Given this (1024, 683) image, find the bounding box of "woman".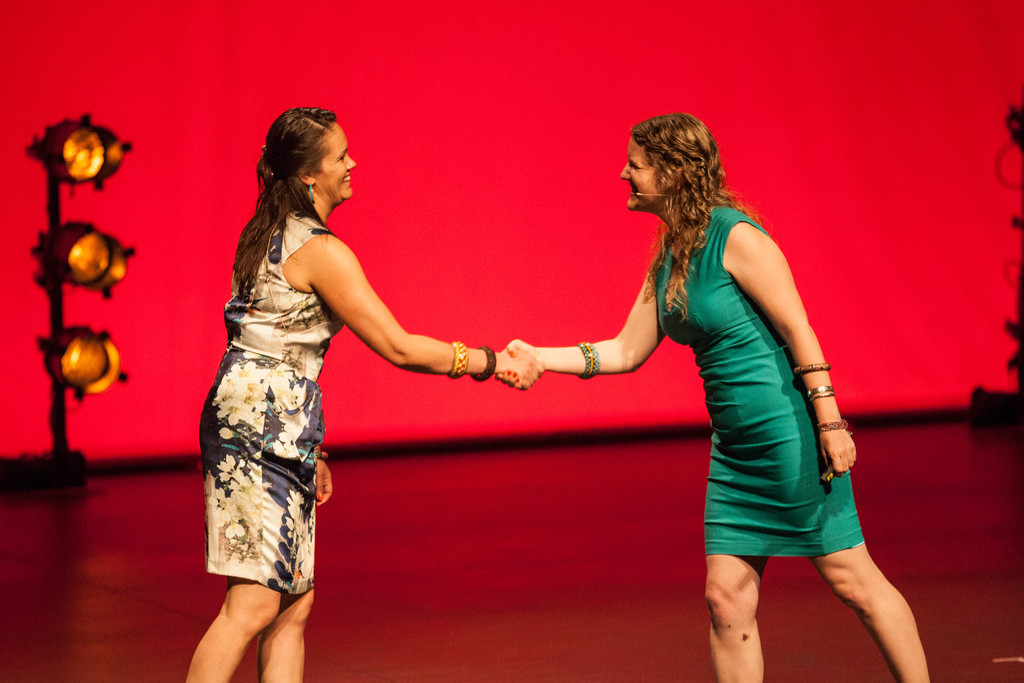
500:105:929:682.
